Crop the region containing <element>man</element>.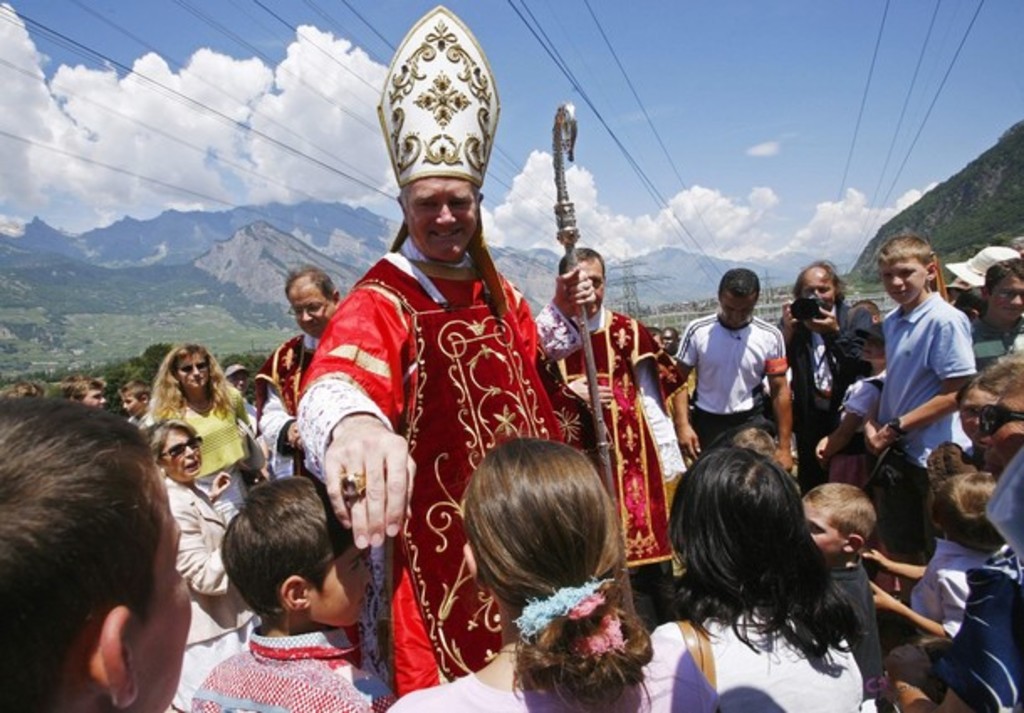
Crop region: locate(772, 258, 868, 493).
